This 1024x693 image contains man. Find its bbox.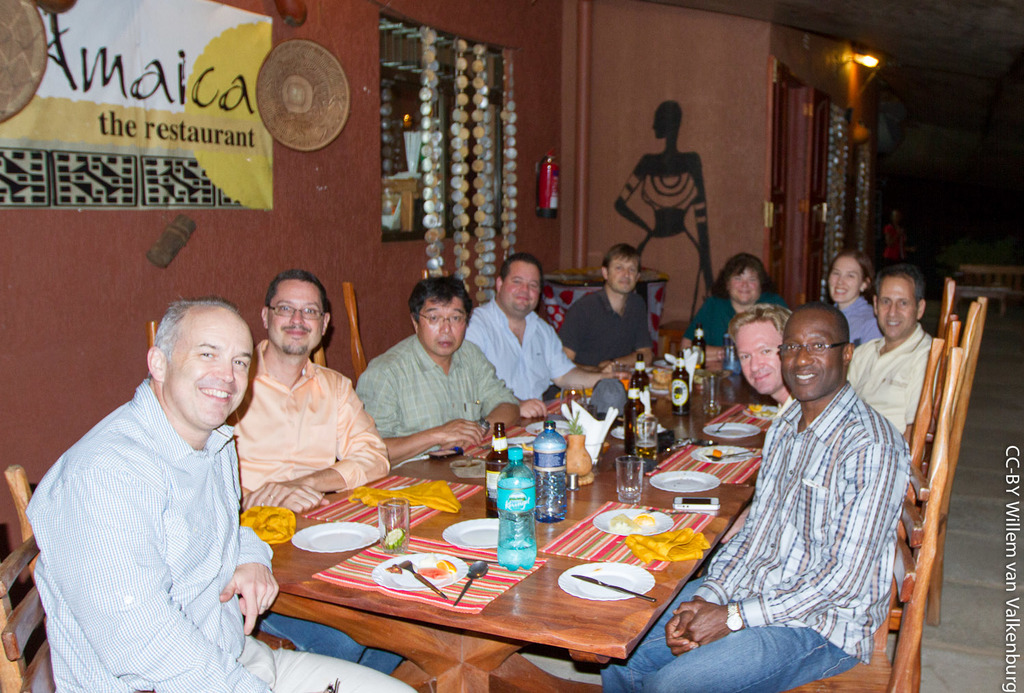
[x1=464, y1=251, x2=615, y2=414].
